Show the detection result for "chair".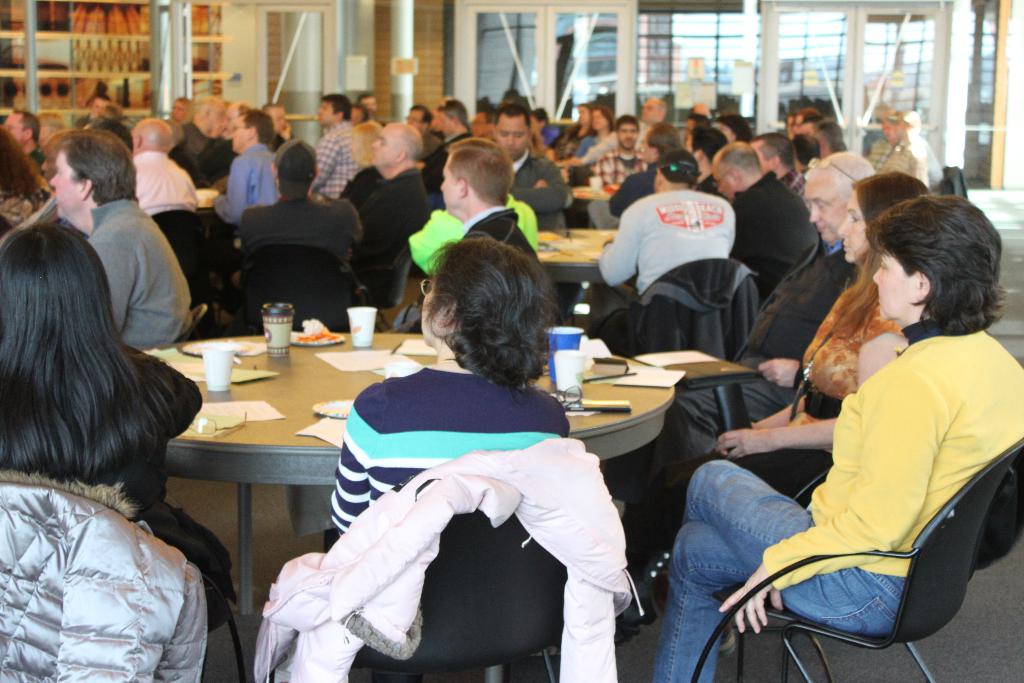
bbox(262, 501, 566, 682).
